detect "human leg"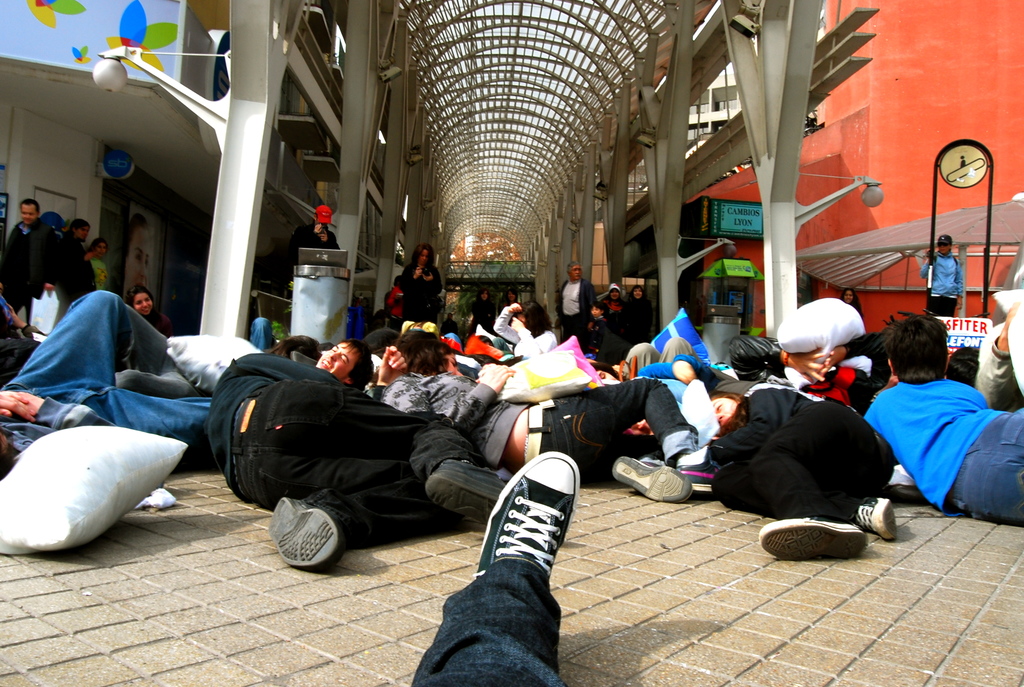
box(714, 396, 882, 562)
